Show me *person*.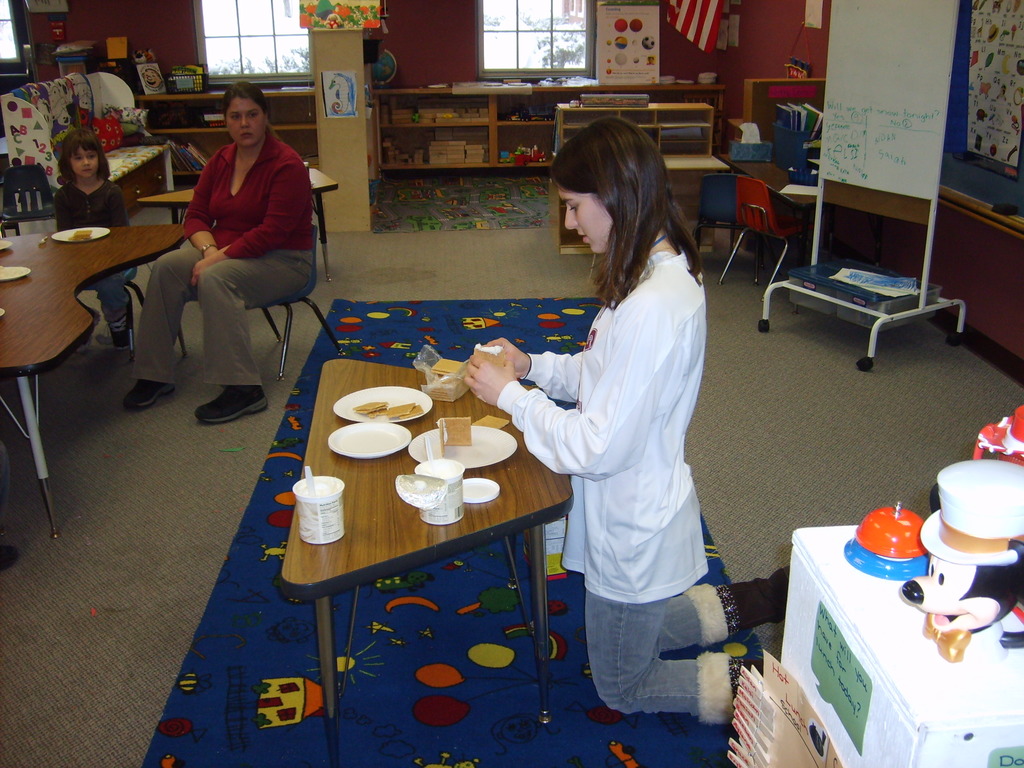
*person* is here: crop(501, 99, 734, 767).
